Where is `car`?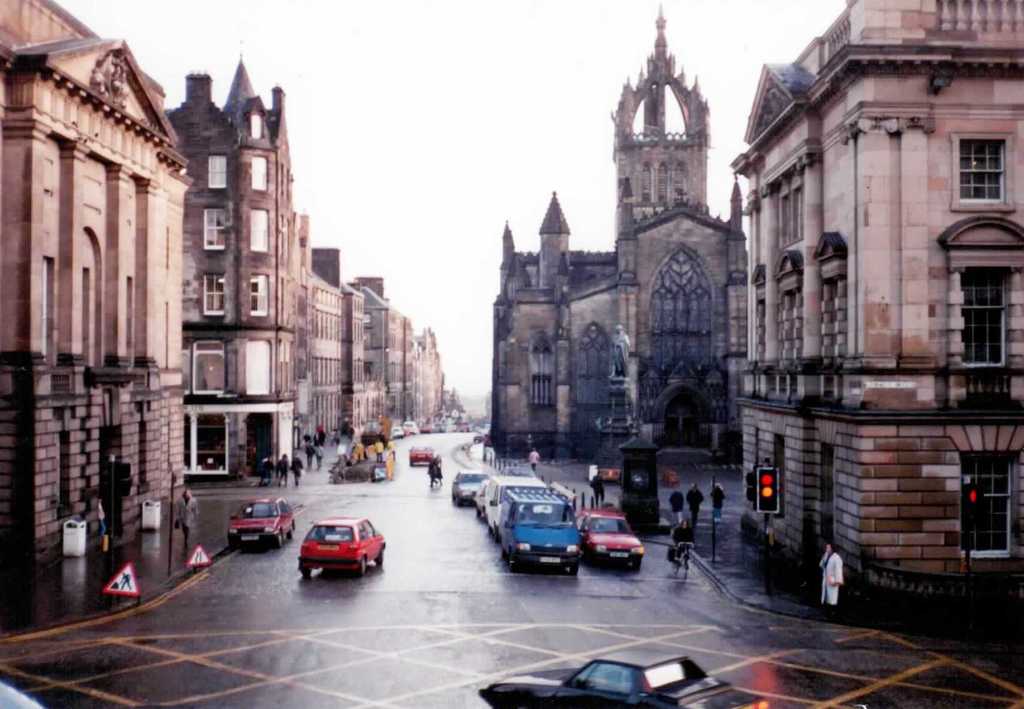
crop(405, 422, 420, 437).
